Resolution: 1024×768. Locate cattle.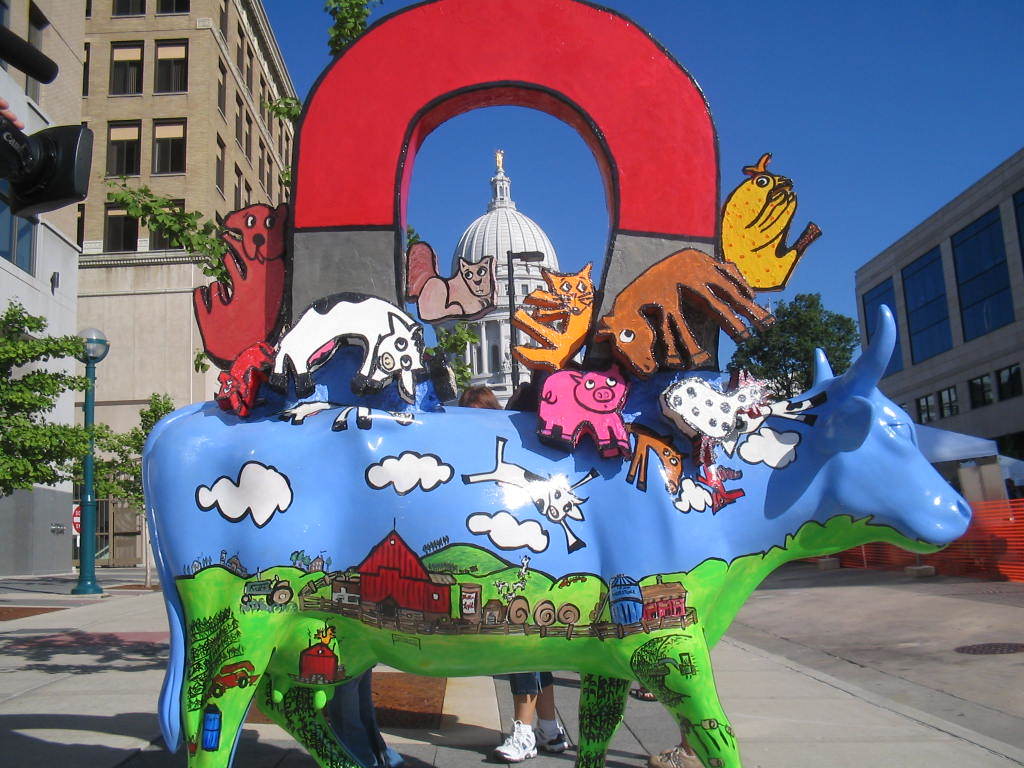
(590, 250, 769, 379).
